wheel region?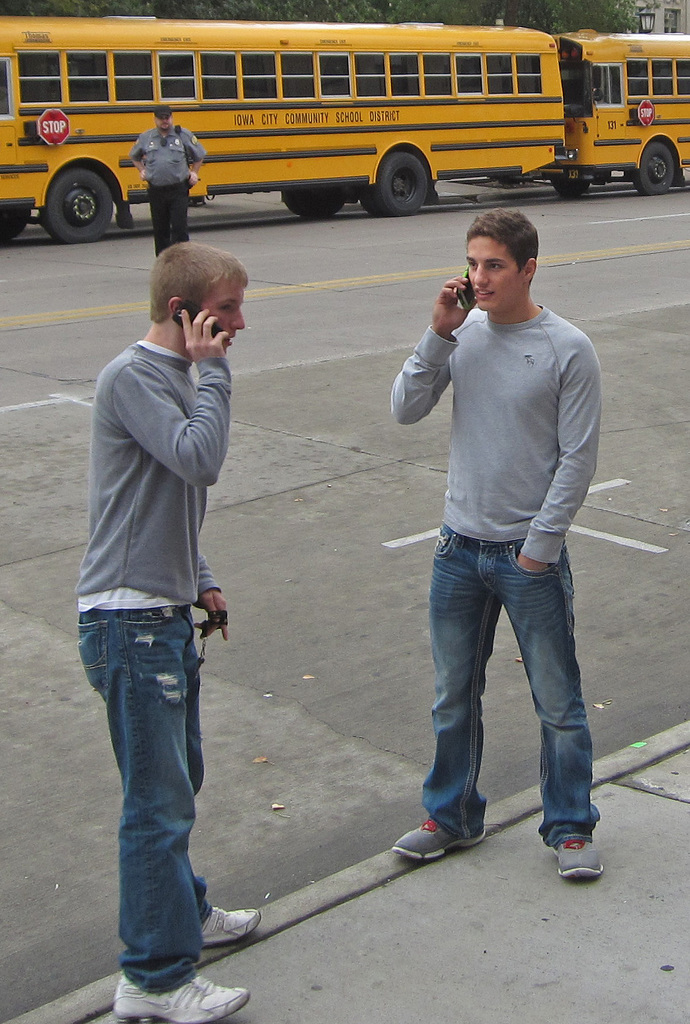
285 188 299 214
